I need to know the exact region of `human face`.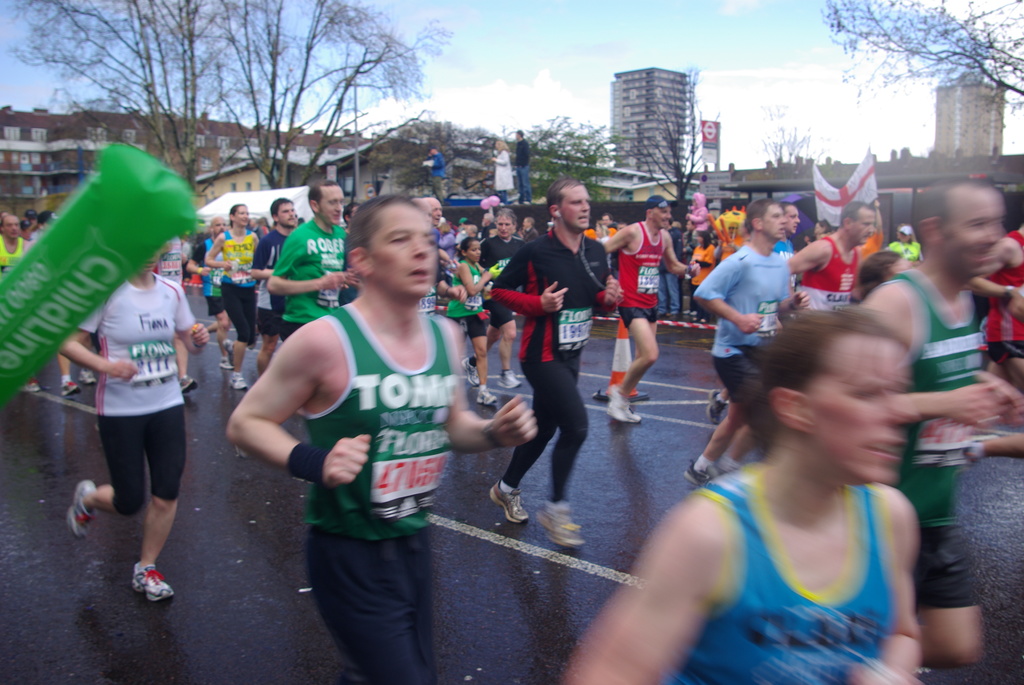
Region: {"x1": 492, "y1": 214, "x2": 513, "y2": 238}.
